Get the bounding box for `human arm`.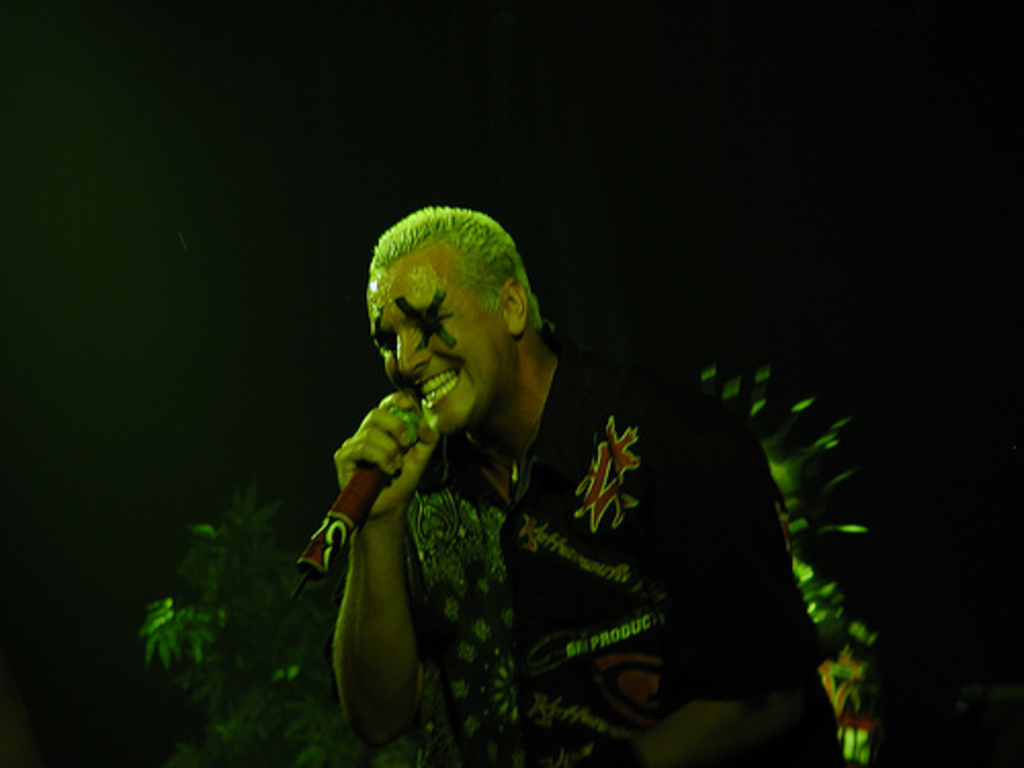
{"x1": 313, "y1": 369, "x2": 446, "y2": 715}.
